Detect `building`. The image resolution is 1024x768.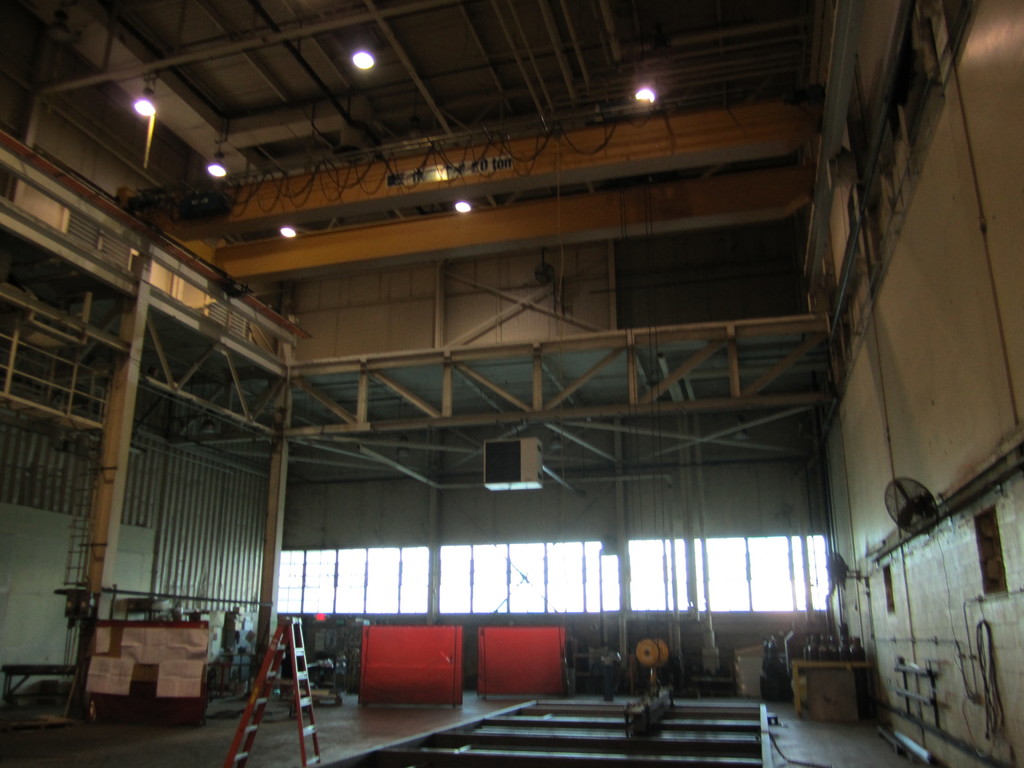
(x1=0, y1=0, x2=1023, y2=767).
